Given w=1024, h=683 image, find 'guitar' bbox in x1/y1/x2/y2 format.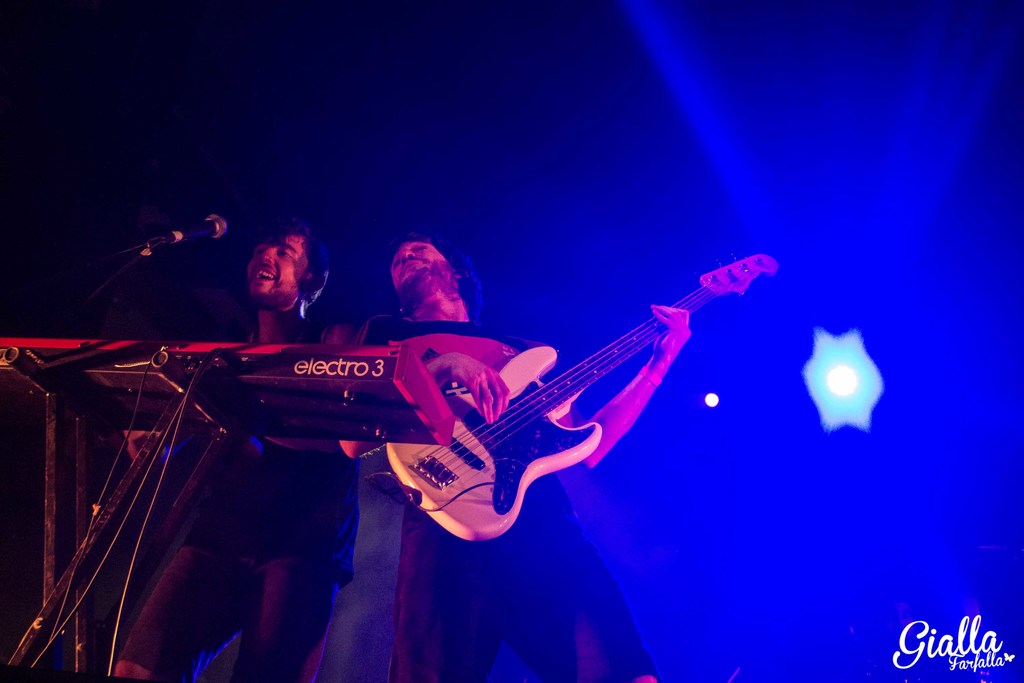
384/243/790/536.
